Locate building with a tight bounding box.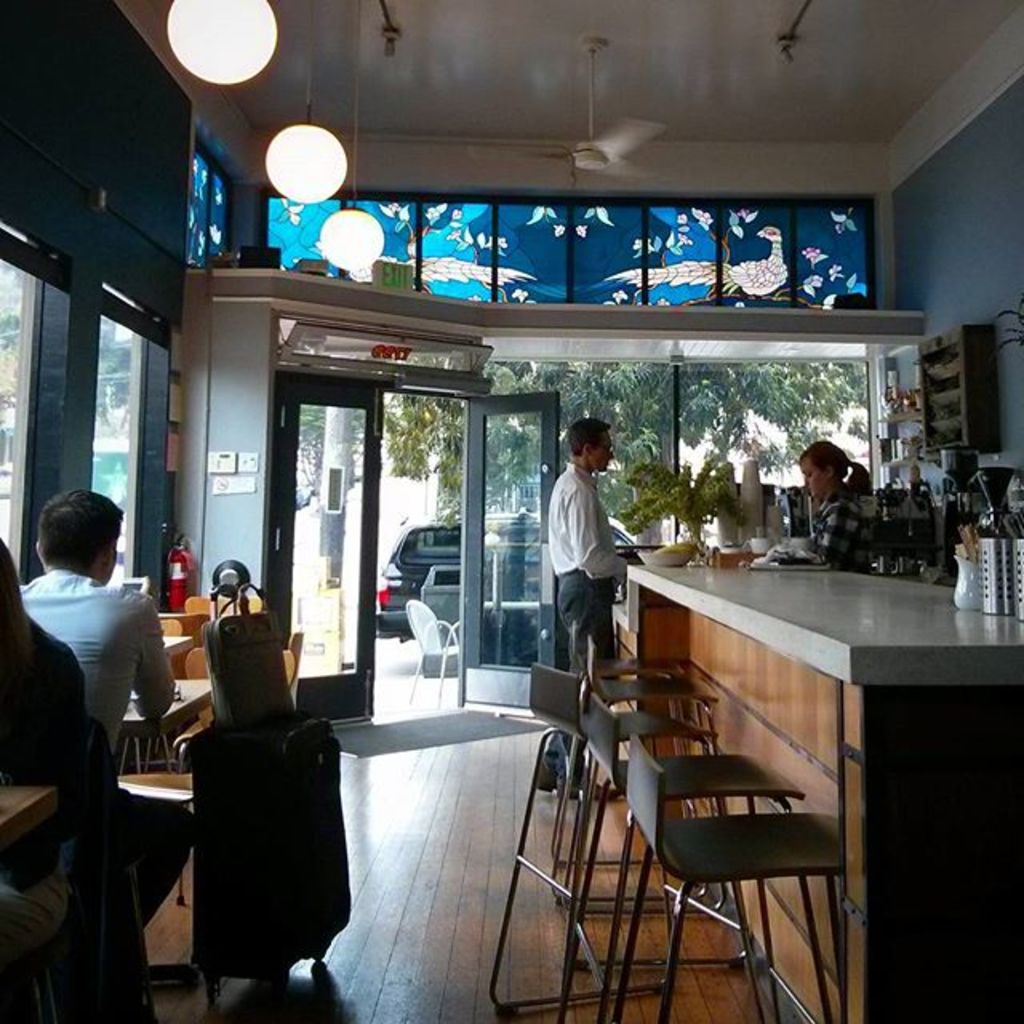
0/0/1022/1022.
